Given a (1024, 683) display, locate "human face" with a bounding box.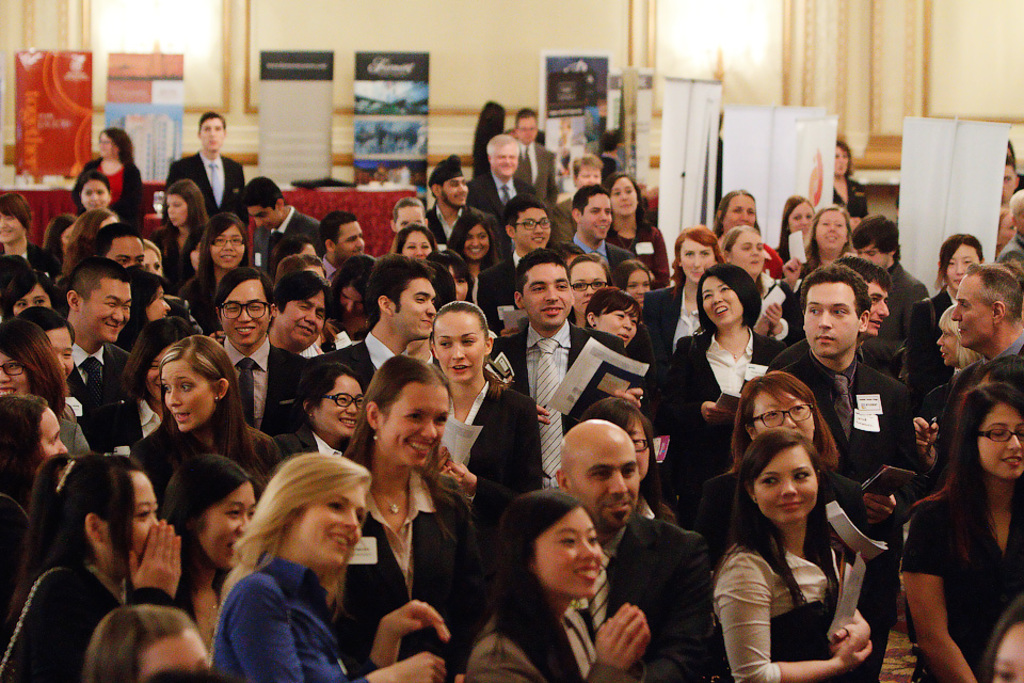
Located: (x1=462, y1=222, x2=485, y2=258).
